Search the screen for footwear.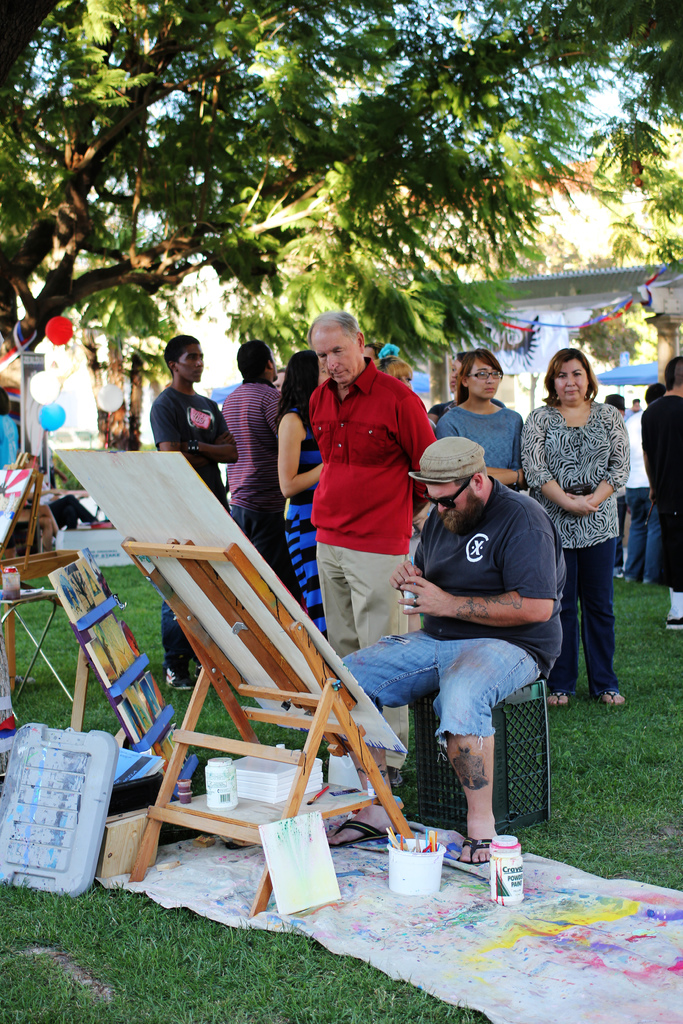
Found at detection(614, 563, 630, 580).
